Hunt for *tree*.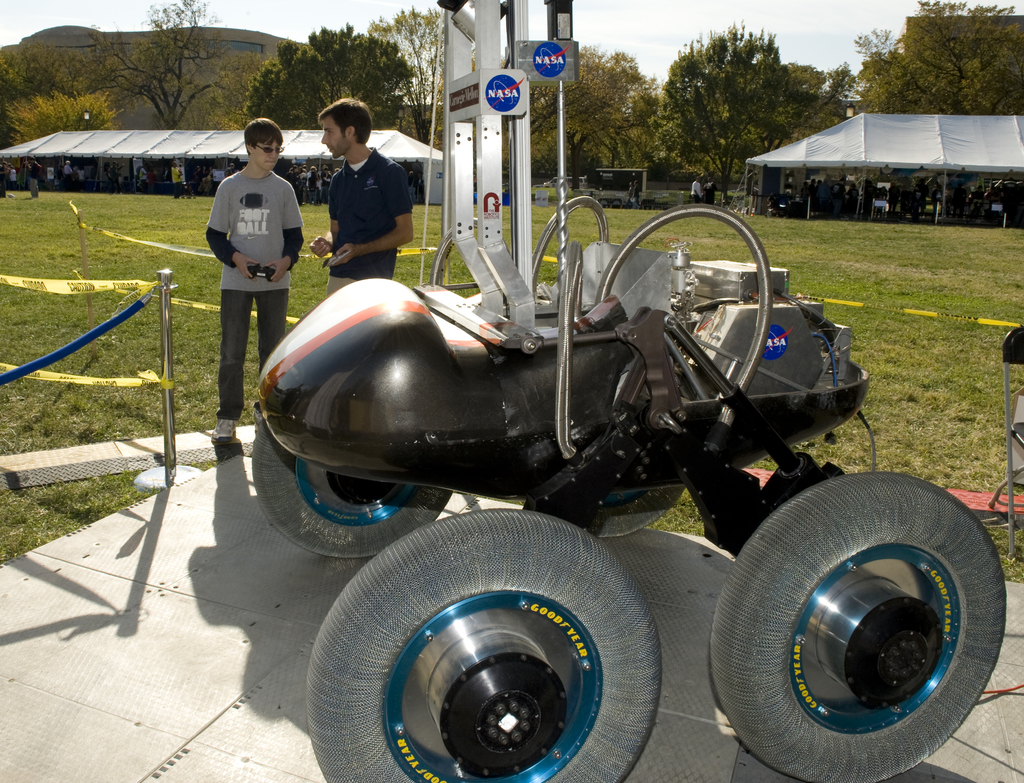
Hunted down at Rect(218, 54, 277, 124).
